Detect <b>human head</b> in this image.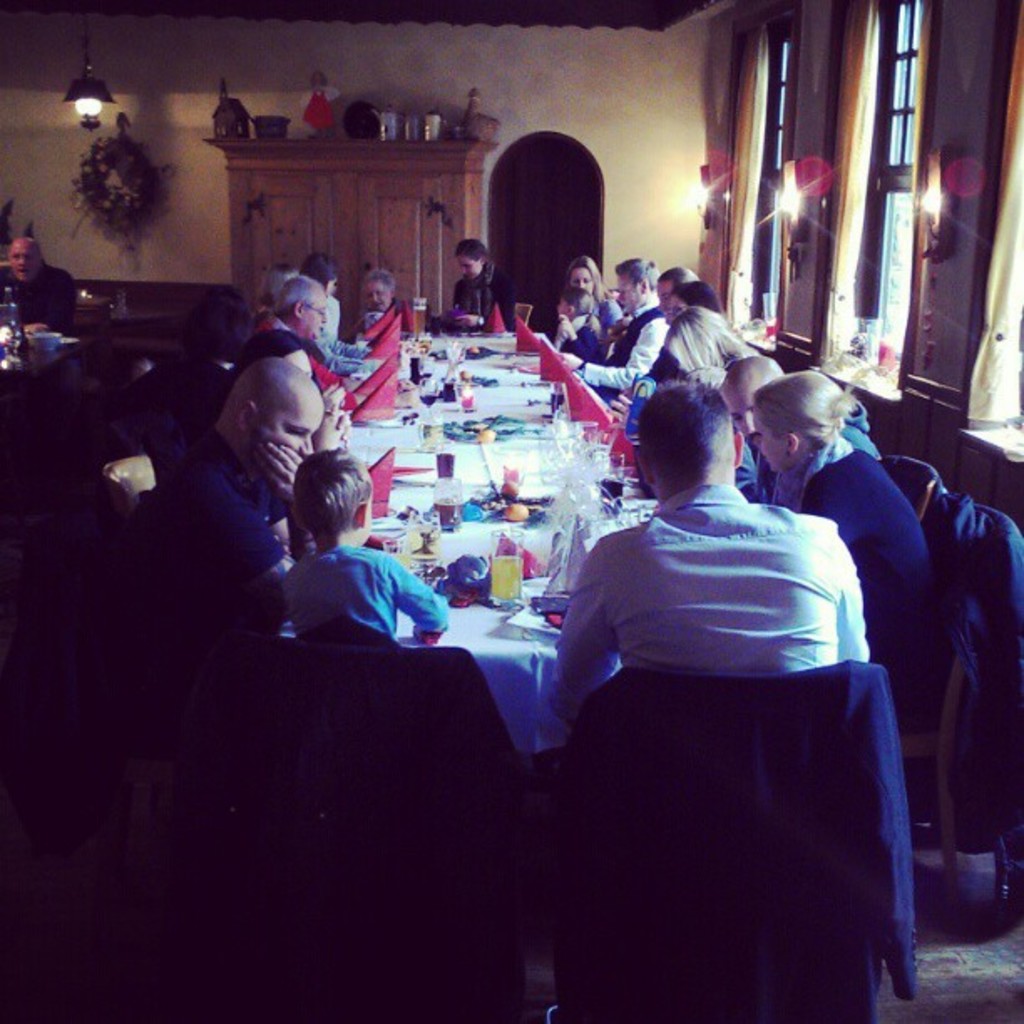
Detection: locate(616, 256, 656, 313).
